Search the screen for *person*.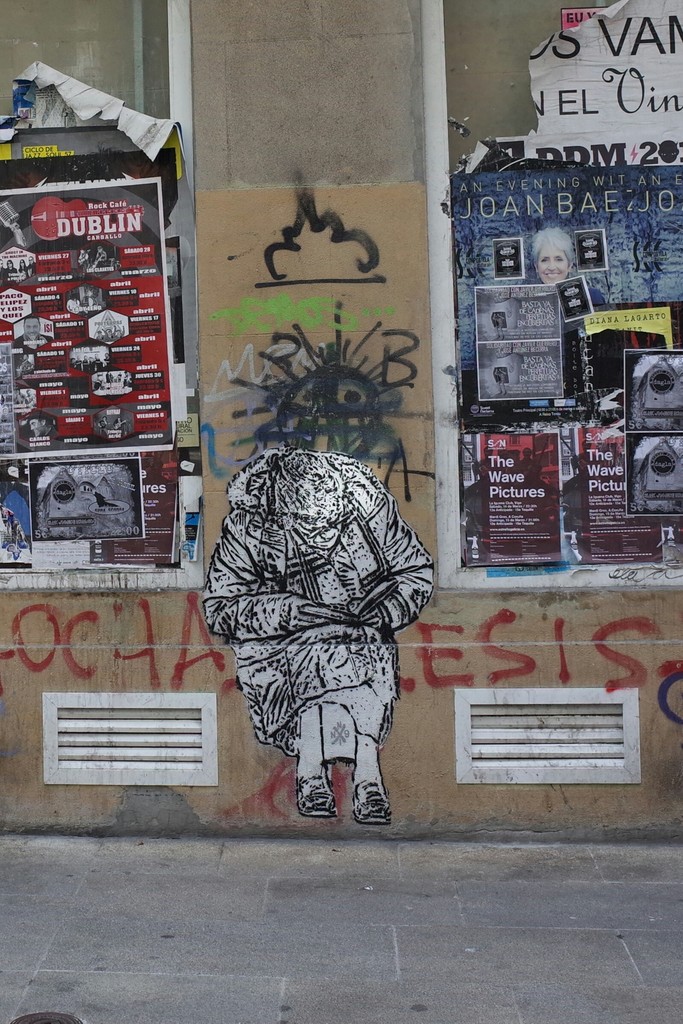
Found at crop(85, 290, 96, 306).
